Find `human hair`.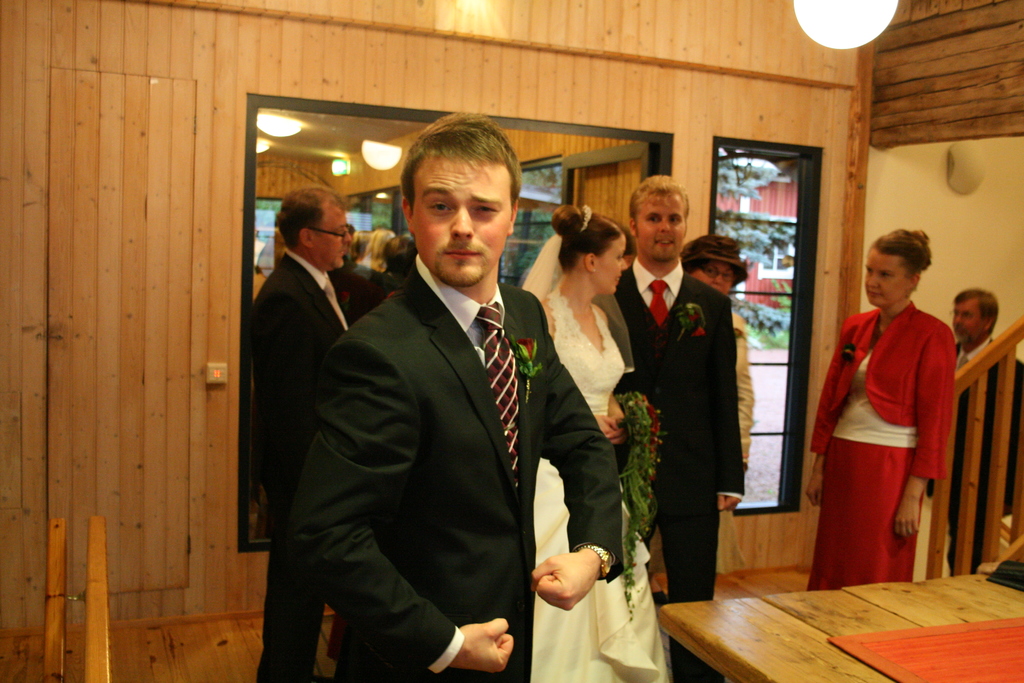
x1=680 y1=233 x2=742 y2=276.
